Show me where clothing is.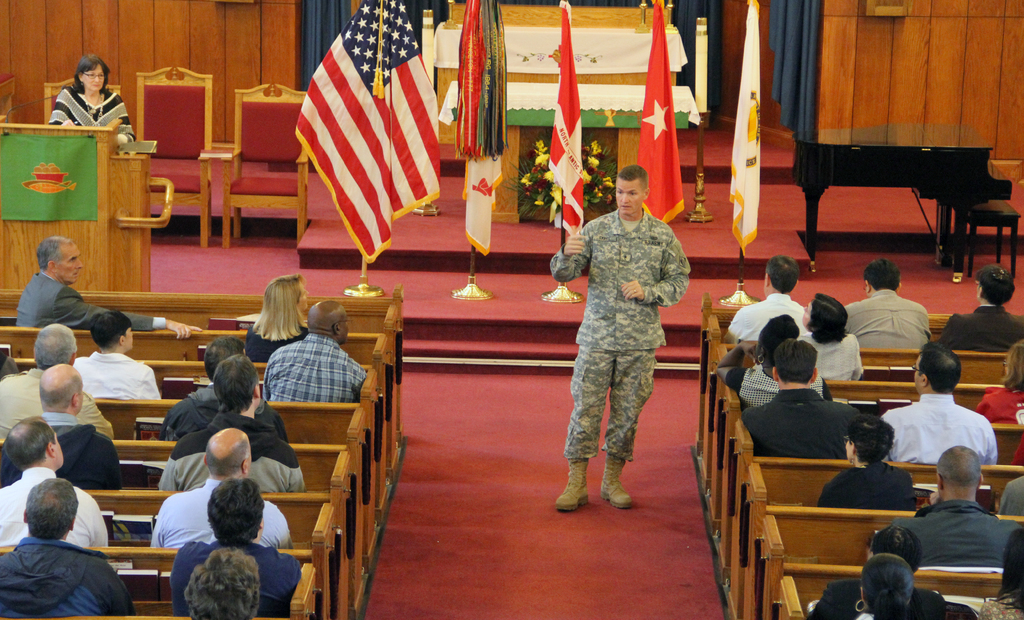
clothing is at box=[548, 208, 698, 460].
